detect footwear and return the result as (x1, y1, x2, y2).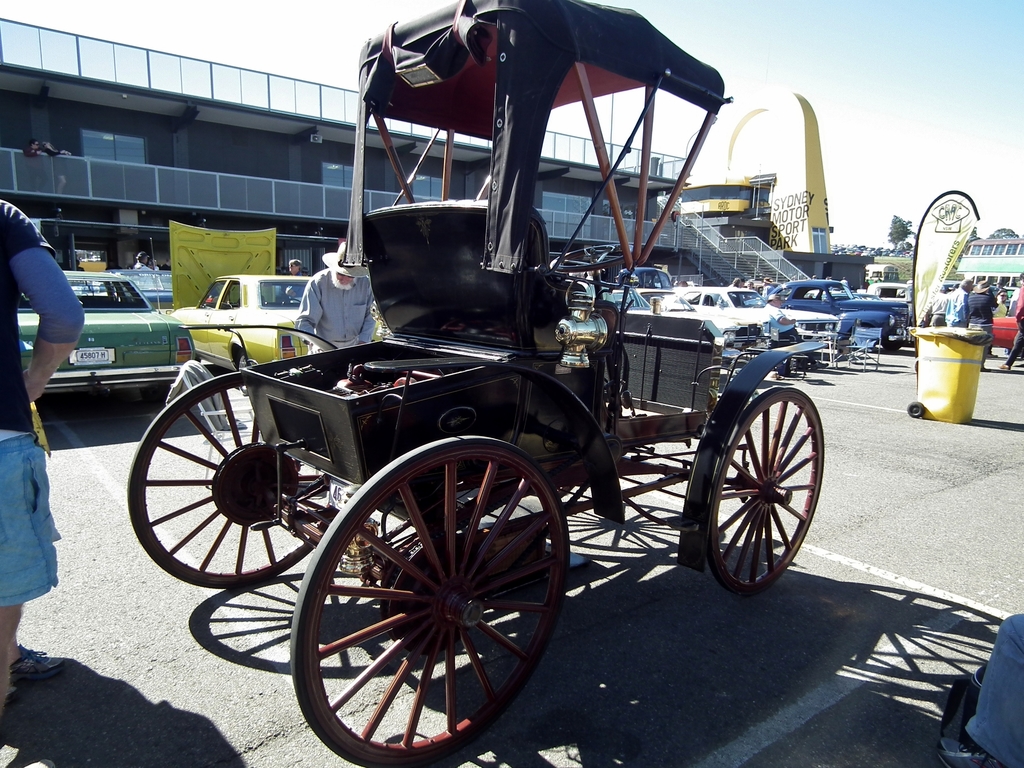
(998, 362, 1012, 373).
